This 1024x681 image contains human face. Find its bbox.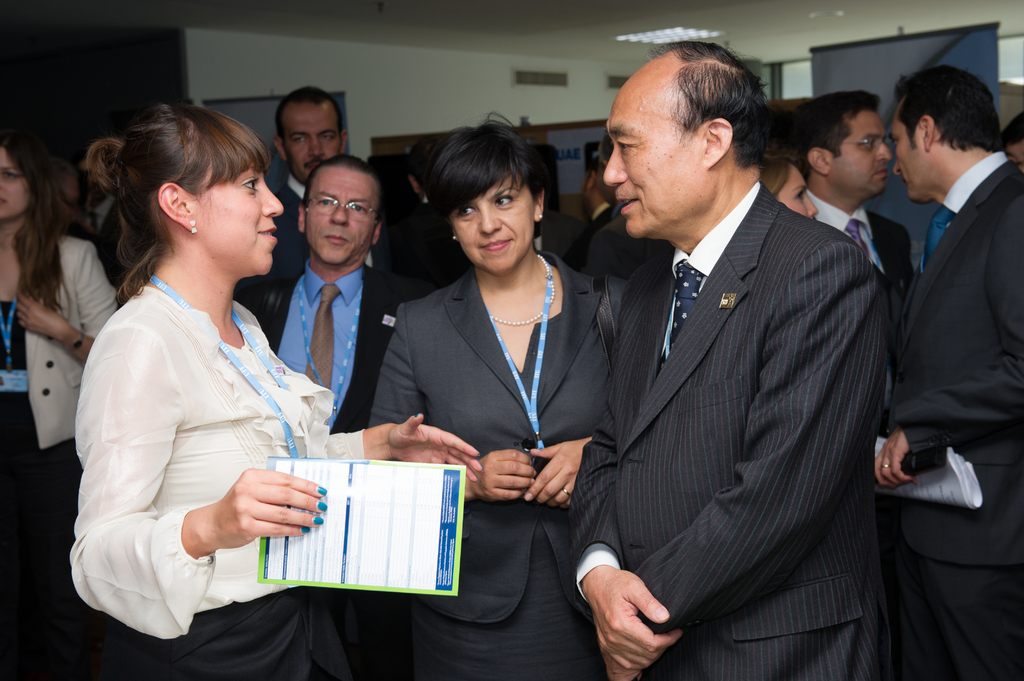
605:100:705:240.
